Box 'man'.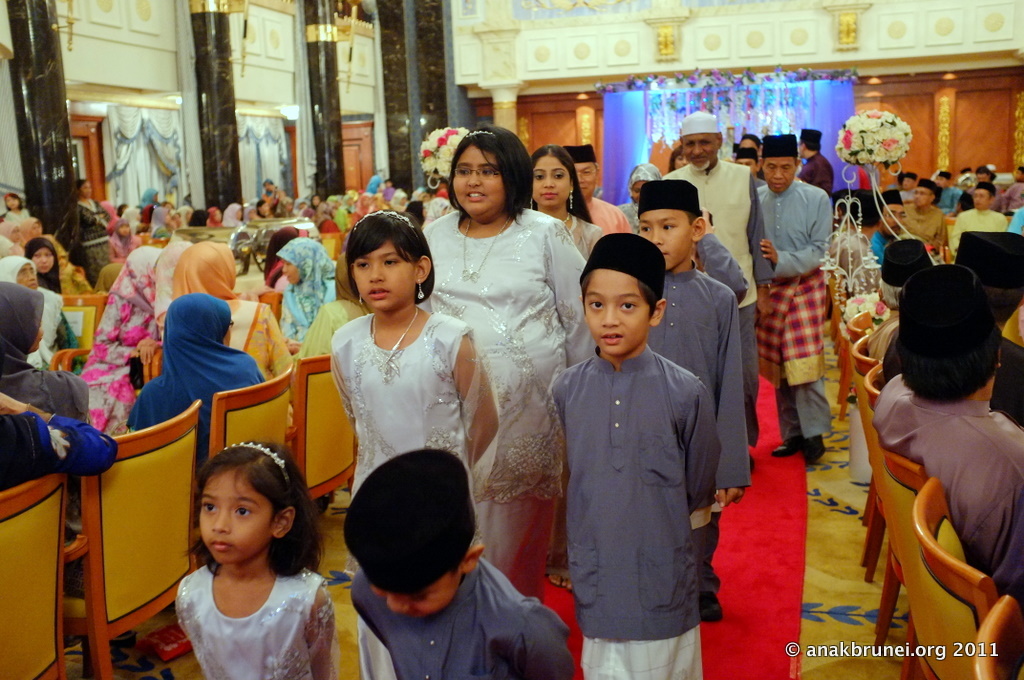
box=[756, 141, 860, 404].
